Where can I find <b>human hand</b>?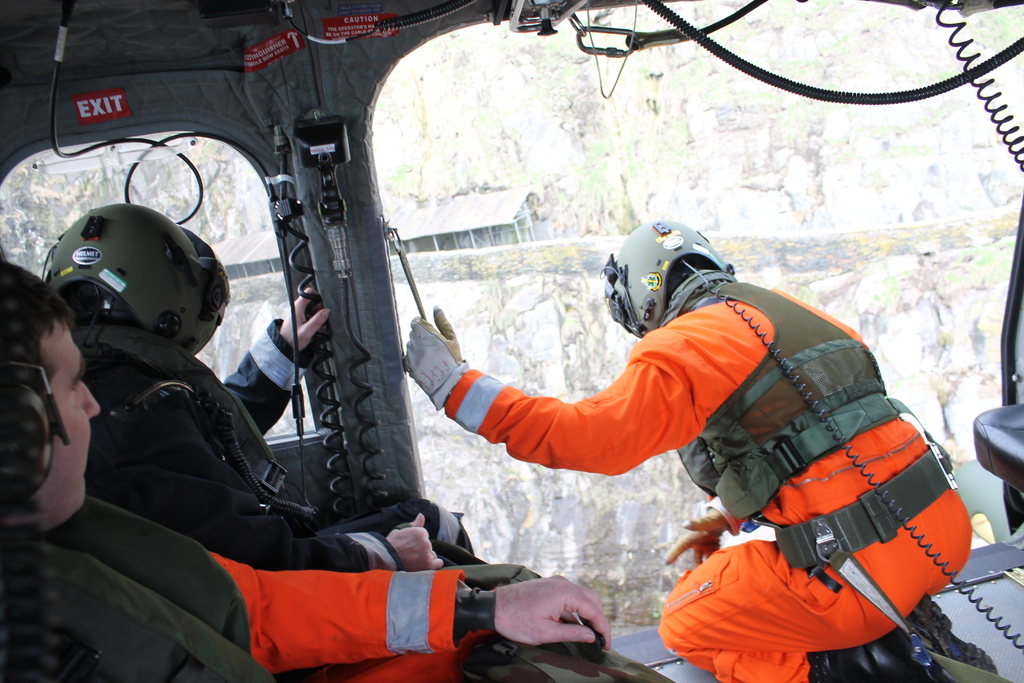
You can find it at select_region(663, 506, 733, 569).
